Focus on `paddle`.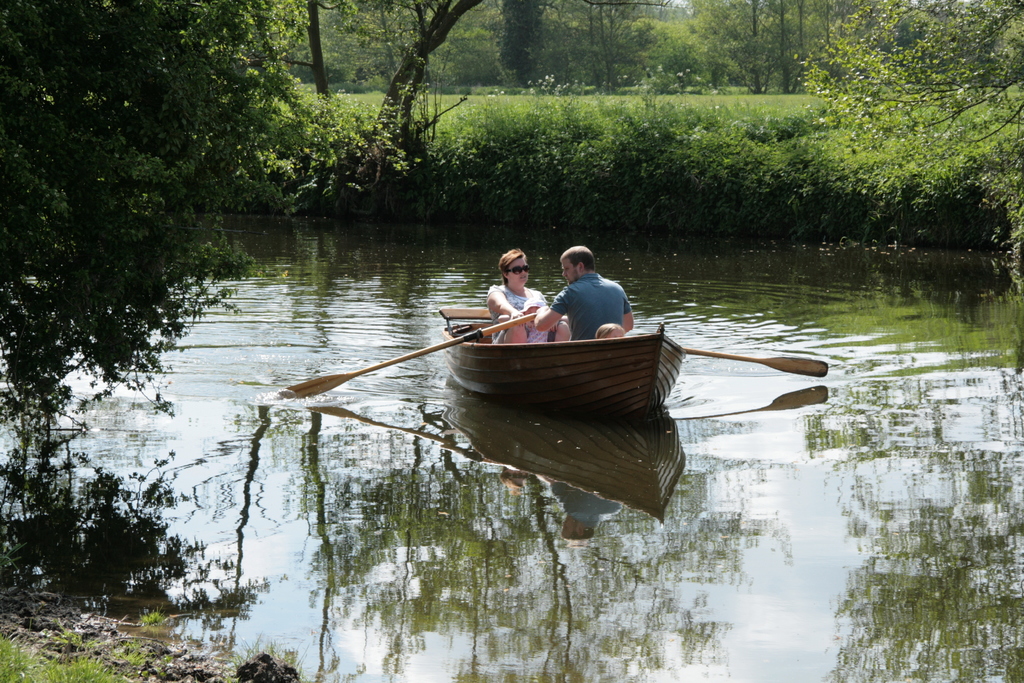
Focused at {"x1": 280, "y1": 312, "x2": 532, "y2": 400}.
